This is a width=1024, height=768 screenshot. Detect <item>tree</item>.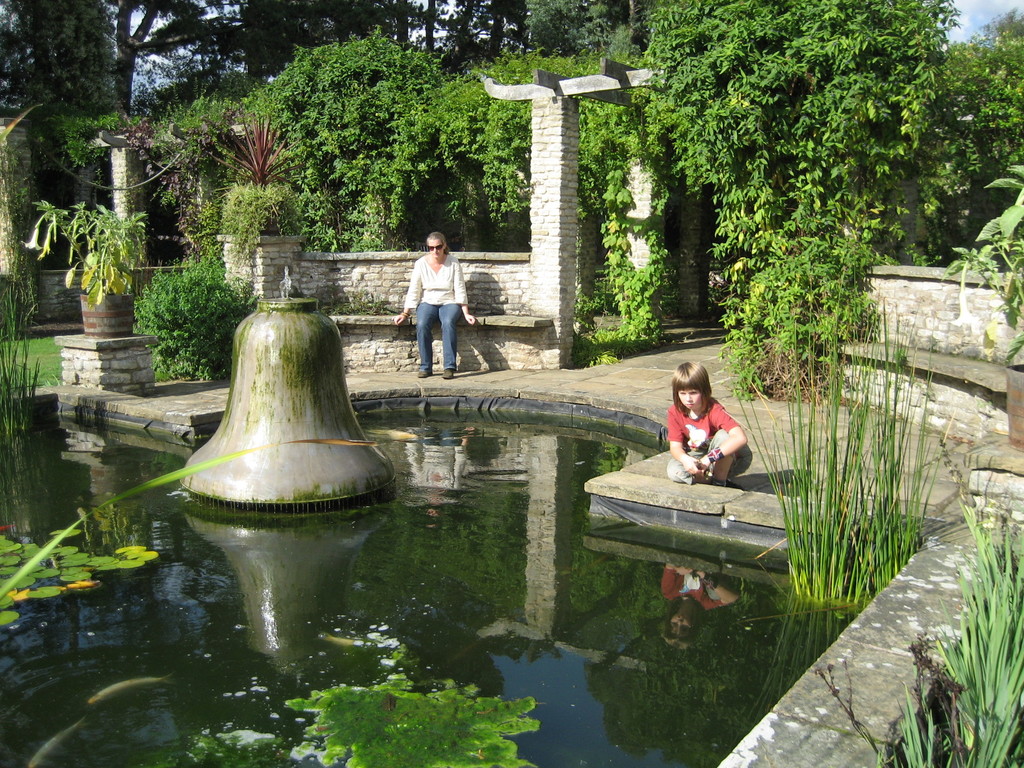
box(207, 0, 437, 92).
